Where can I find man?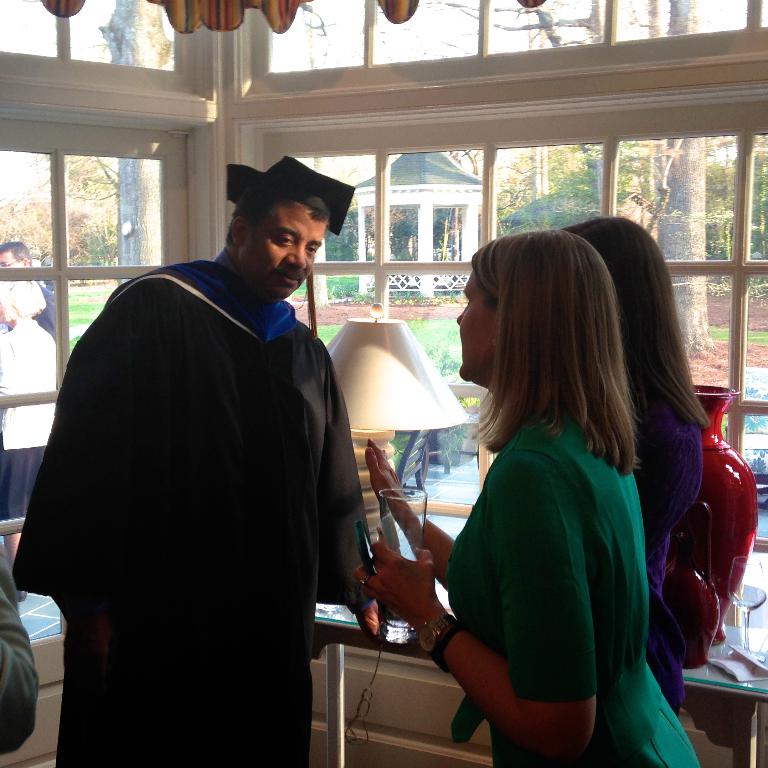
You can find it at left=0, top=239, right=62, bottom=339.
